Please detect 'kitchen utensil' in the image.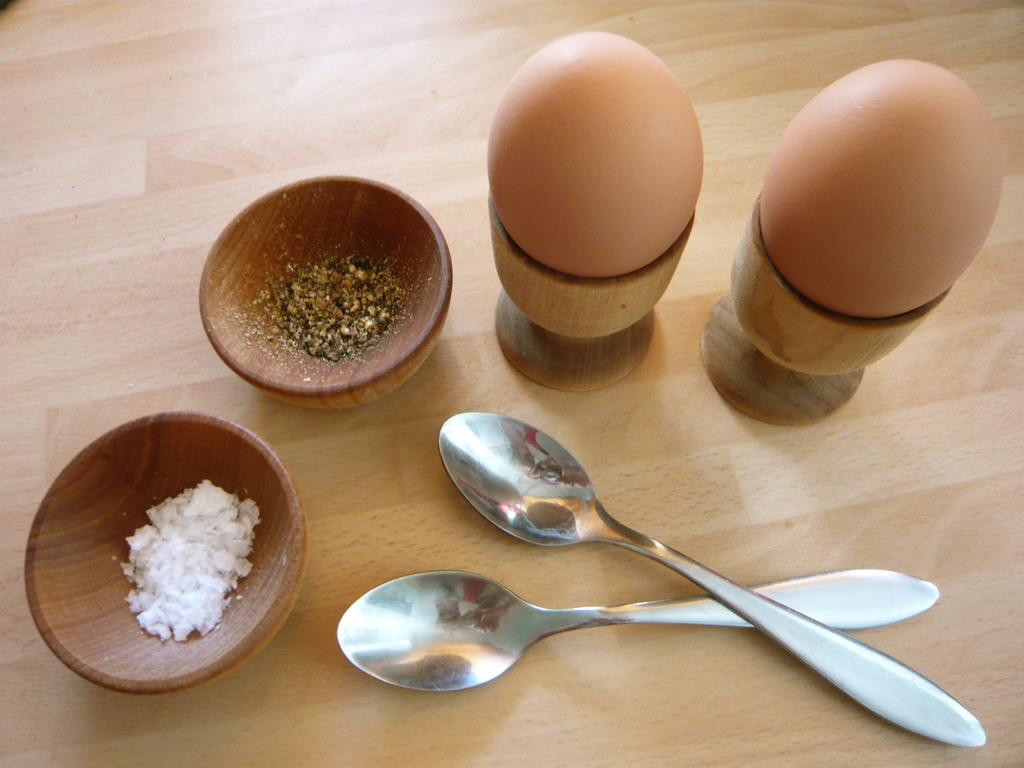
detection(437, 408, 983, 748).
